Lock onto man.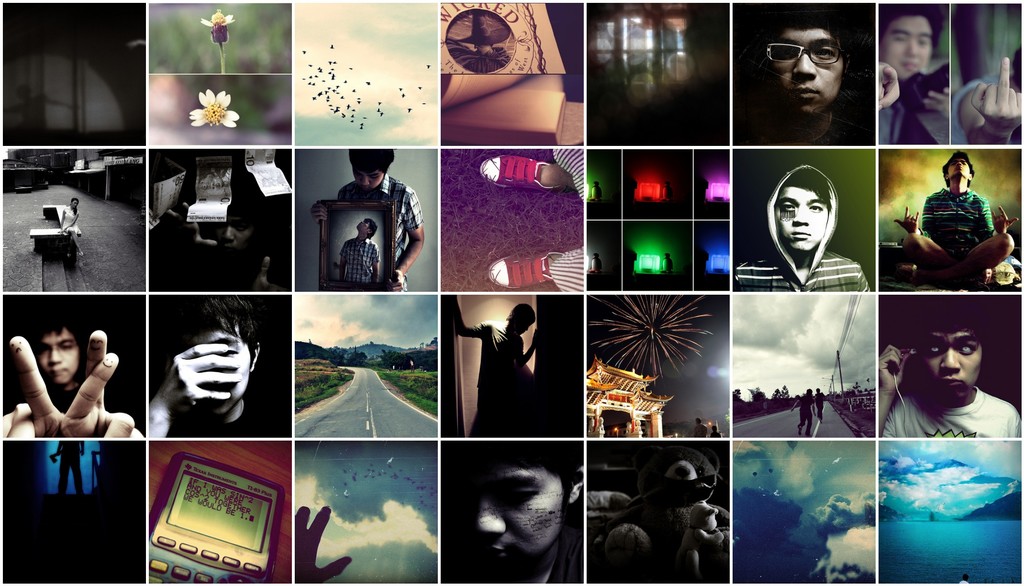
Locked: (310, 143, 426, 294).
